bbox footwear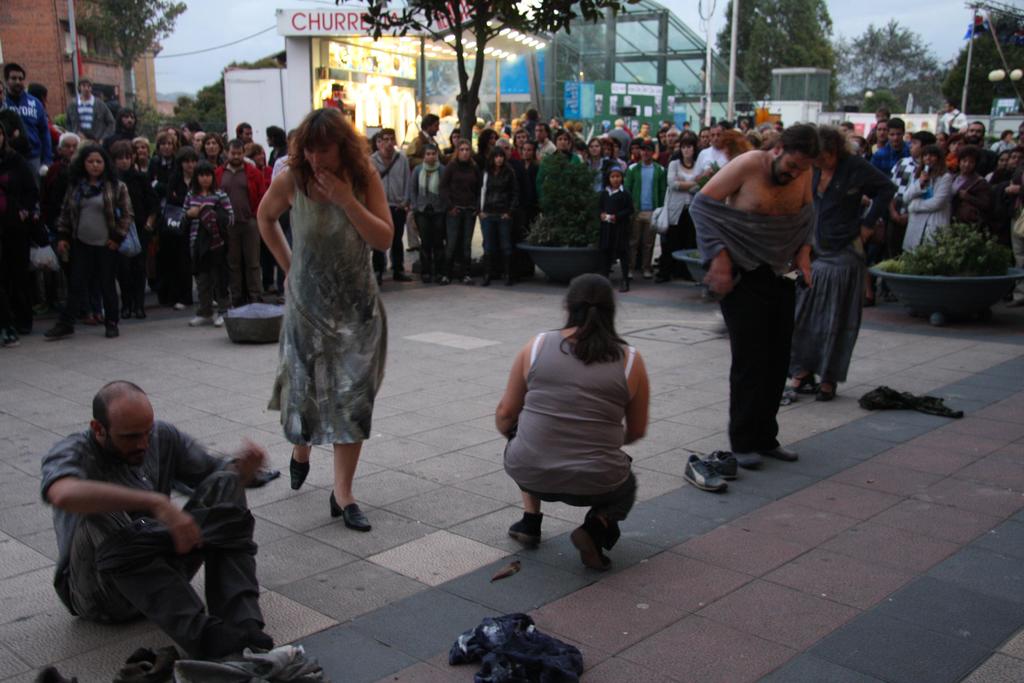
{"left": 326, "top": 487, "right": 371, "bottom": 534}
